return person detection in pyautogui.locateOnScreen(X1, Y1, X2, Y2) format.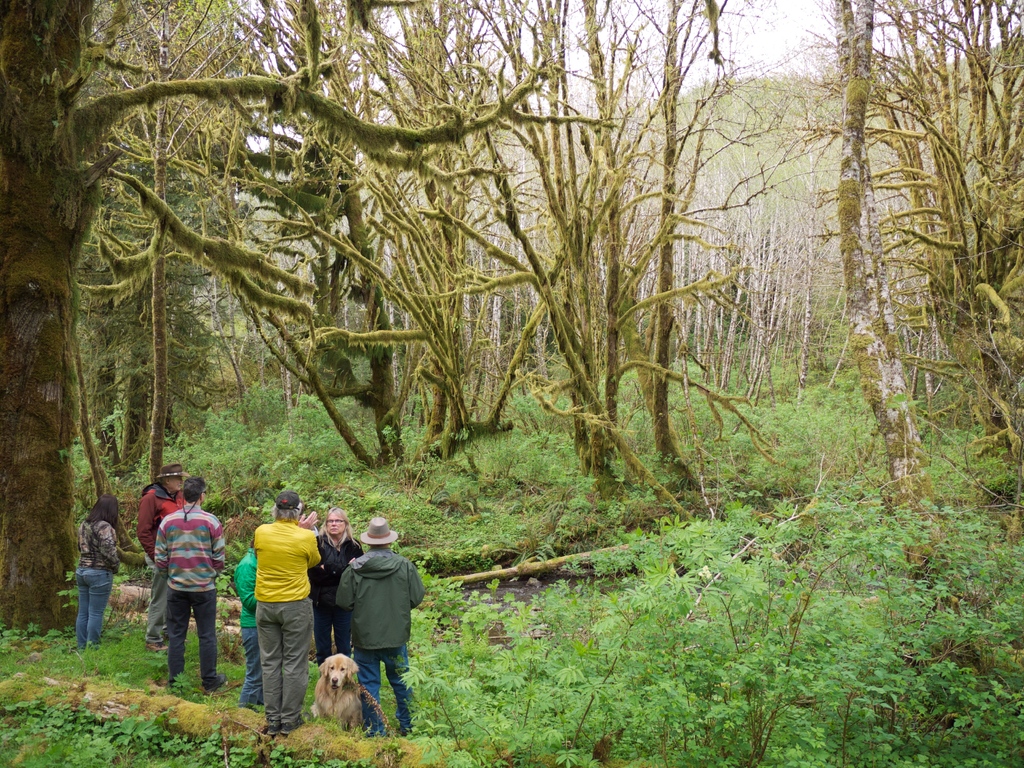
pyautogui.locateOnScreen(307, 507, 362, 660).
